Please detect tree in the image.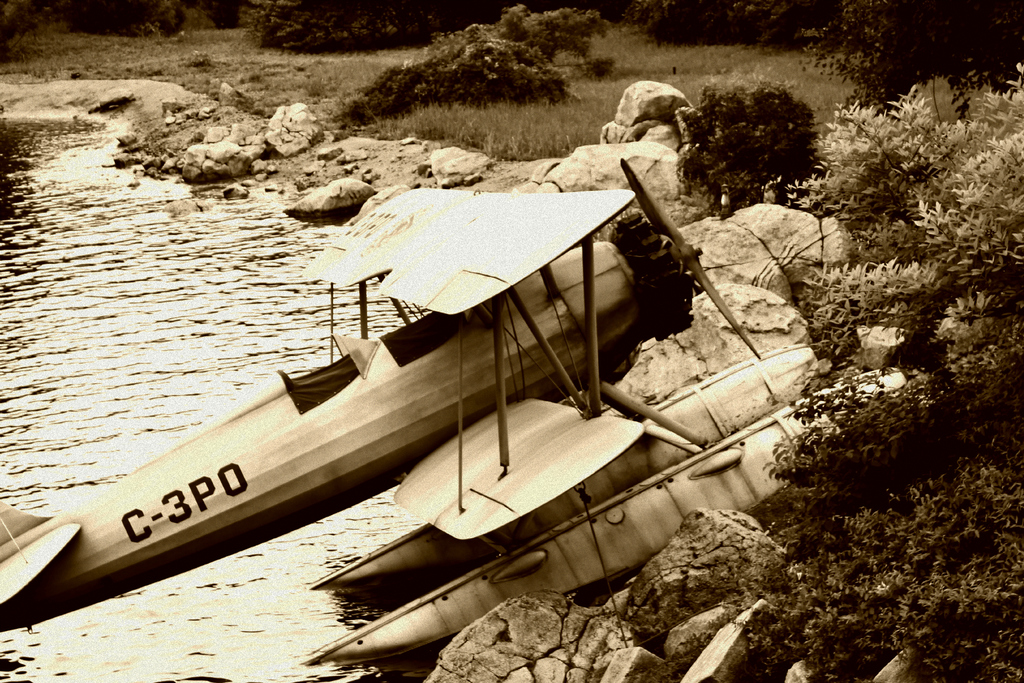
(x1=632, y1=0, x2=836, y2=49).
